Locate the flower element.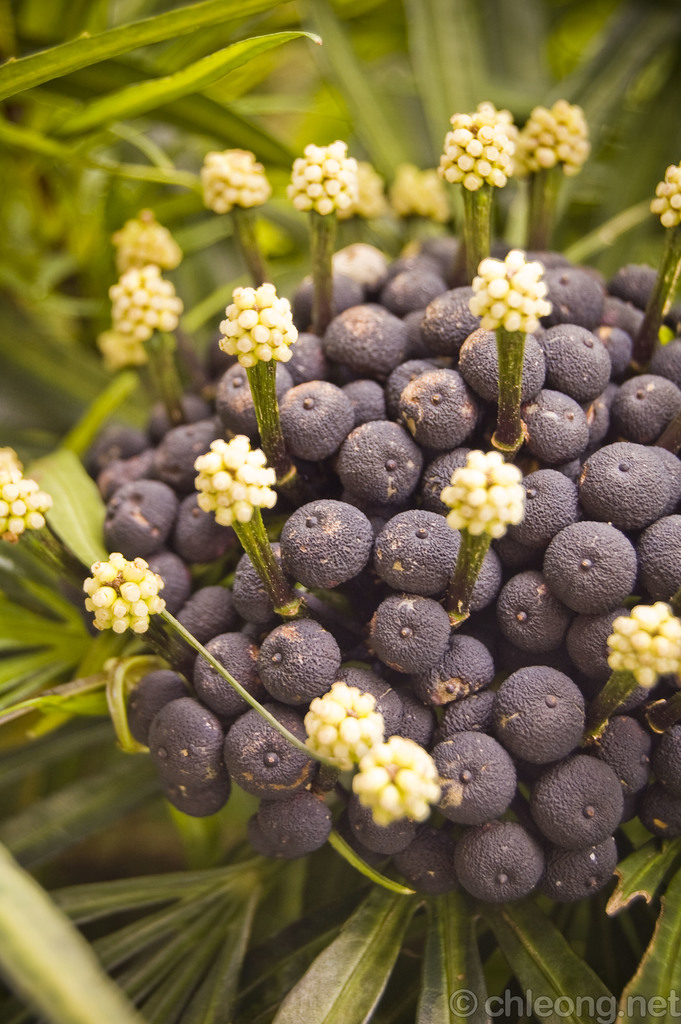
Element bbox: {"x1": 346, "y1": 150, "x2": 390, "y2": 225}.
